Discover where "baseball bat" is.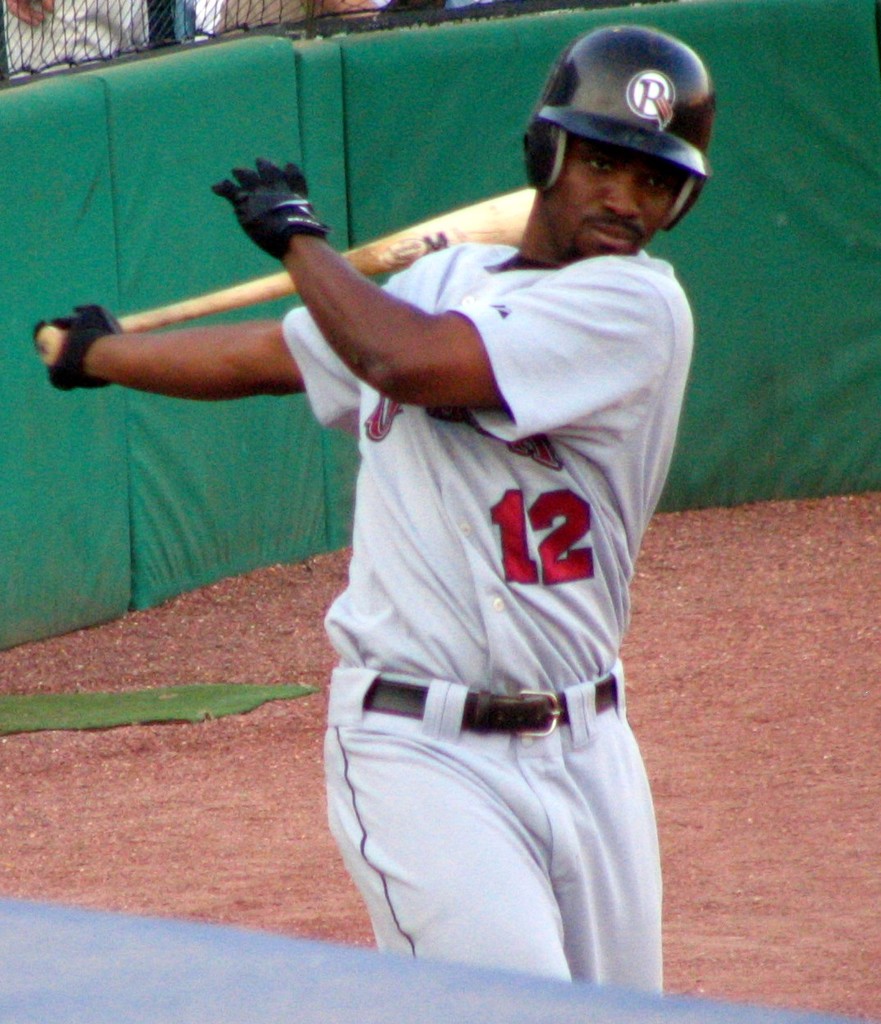
Discovered at select_region(37, 188, 543, 367).
